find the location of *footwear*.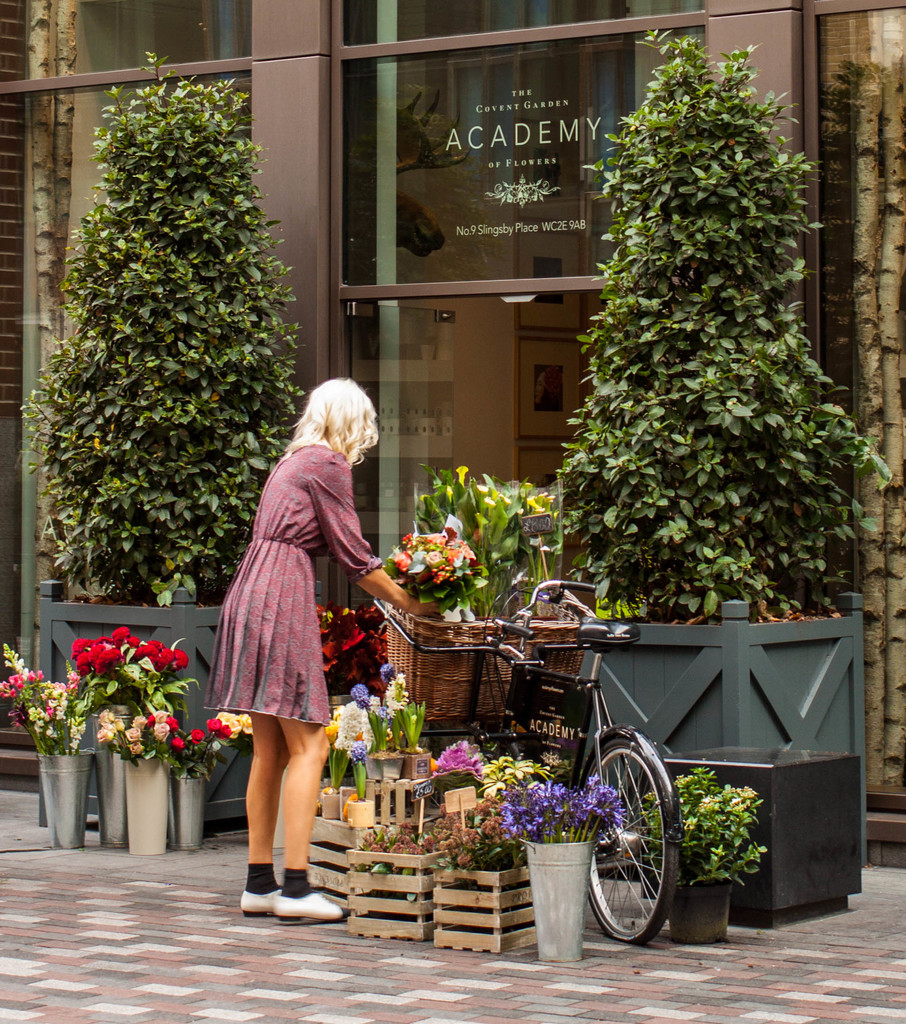
Location: 275 888 348 925.
